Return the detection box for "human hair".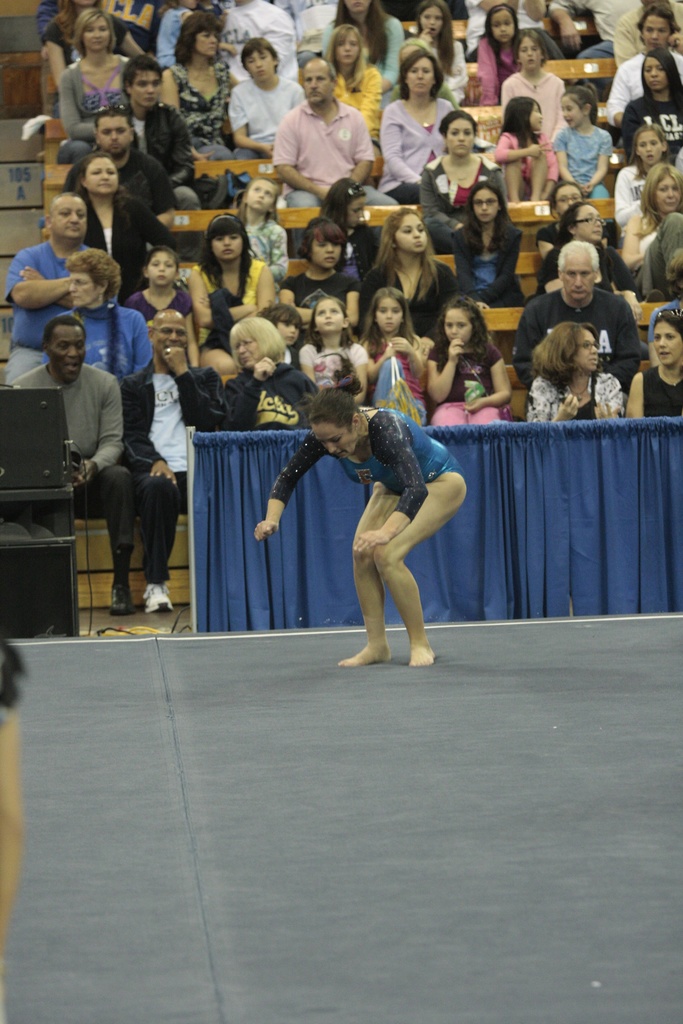
left=204, top=216, right=257, bottom=301.
